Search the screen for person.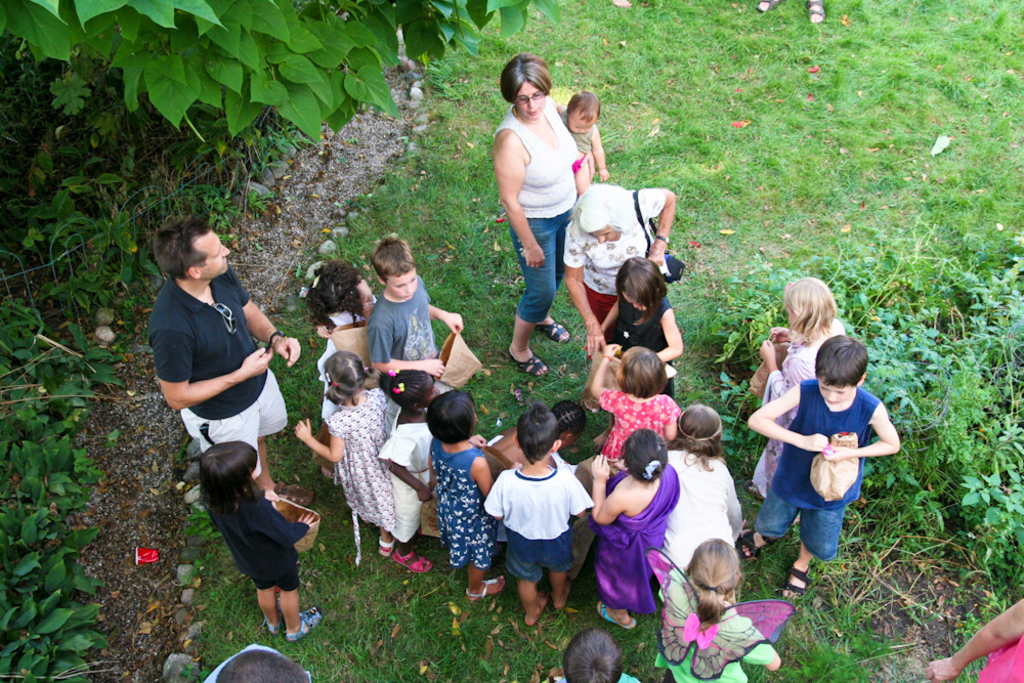
Found at <box>651,531,785,682</box>.
